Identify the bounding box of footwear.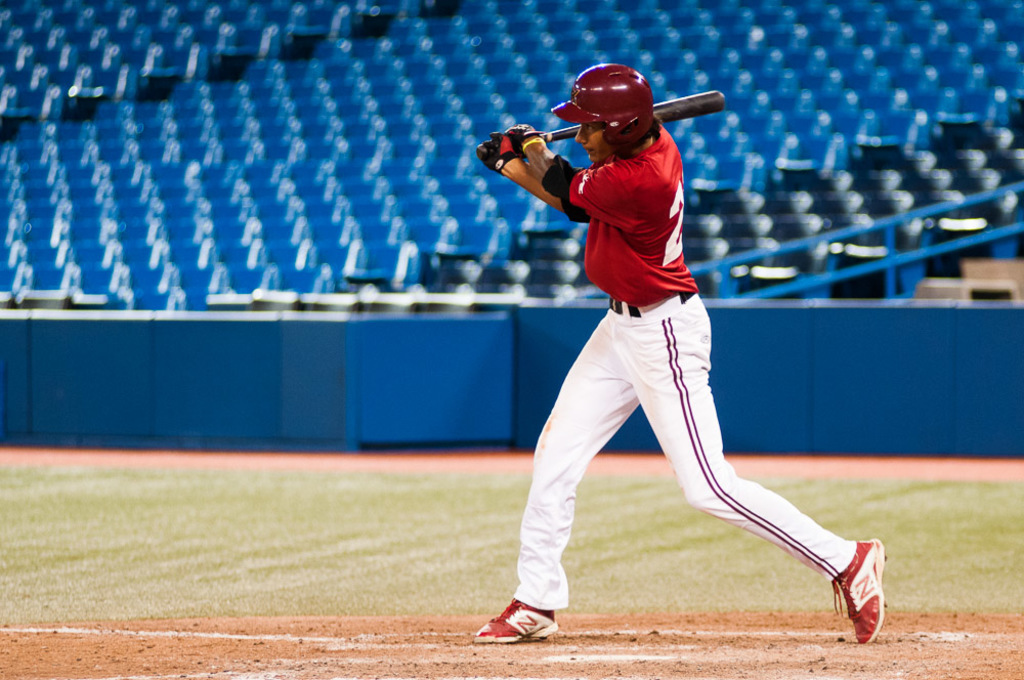
[830,539,890,643].
